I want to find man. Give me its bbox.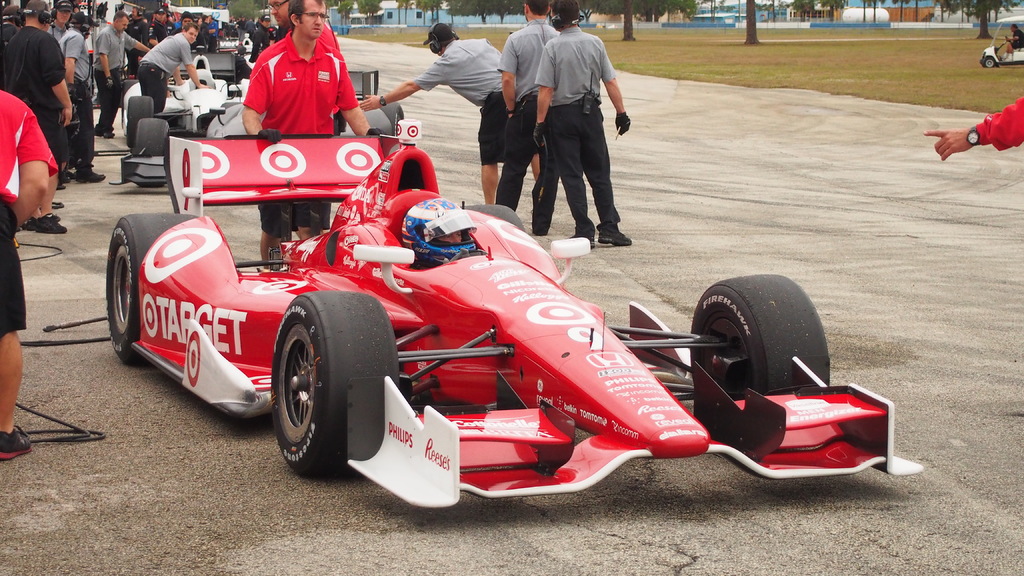
rect(488, 0, 593, 237).
